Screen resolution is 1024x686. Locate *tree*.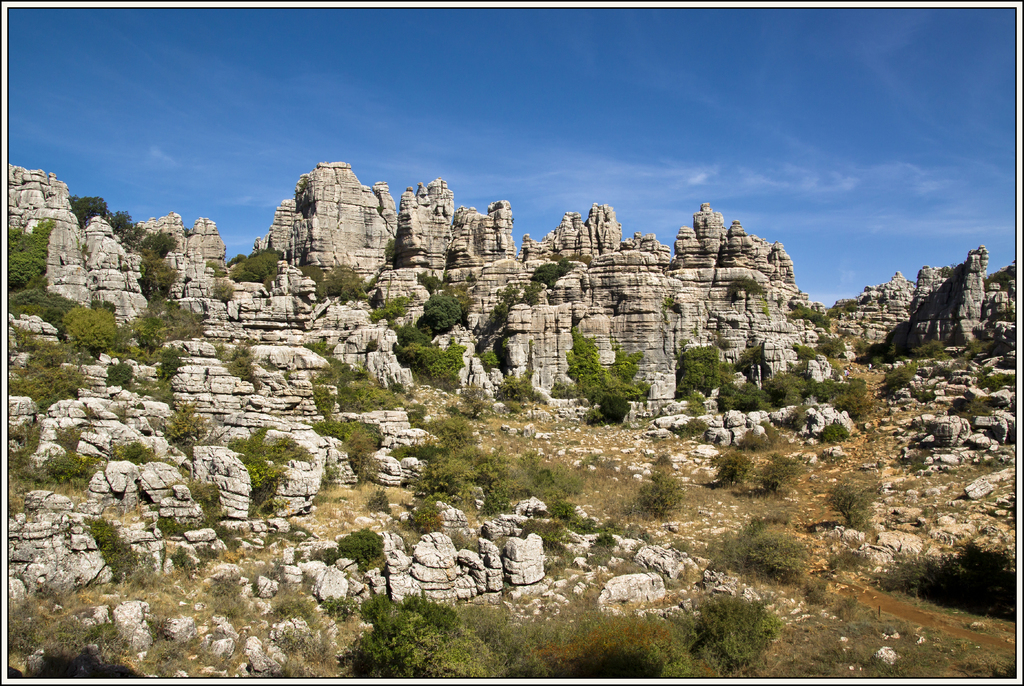
select_region(400, 347, 465, 379).
